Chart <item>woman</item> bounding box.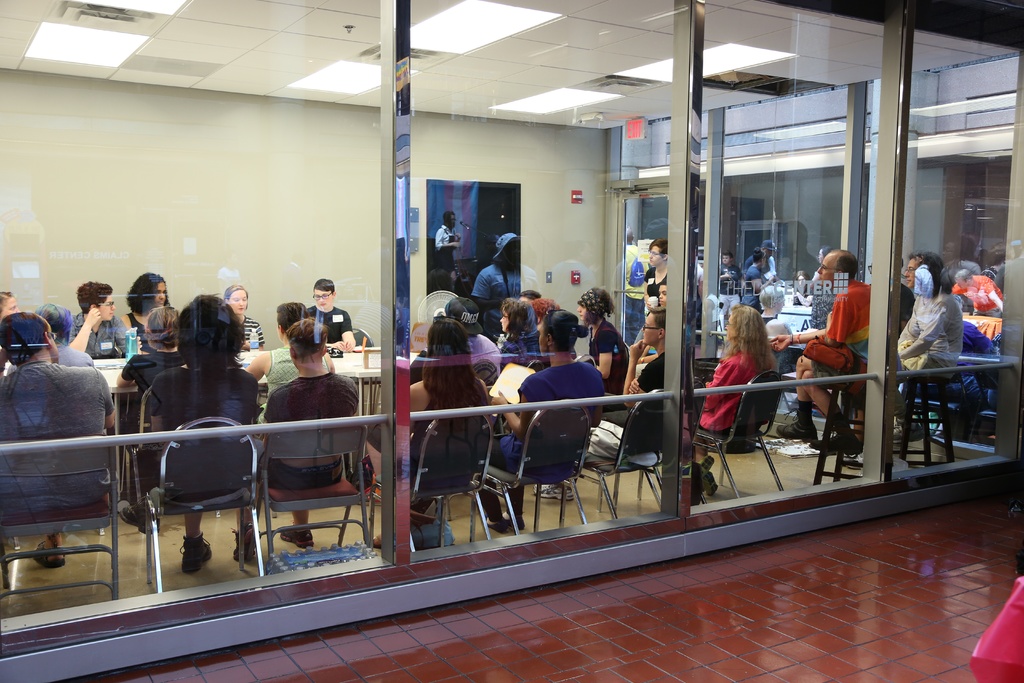
Charted: bbox=(114, 267, 172, 352).
